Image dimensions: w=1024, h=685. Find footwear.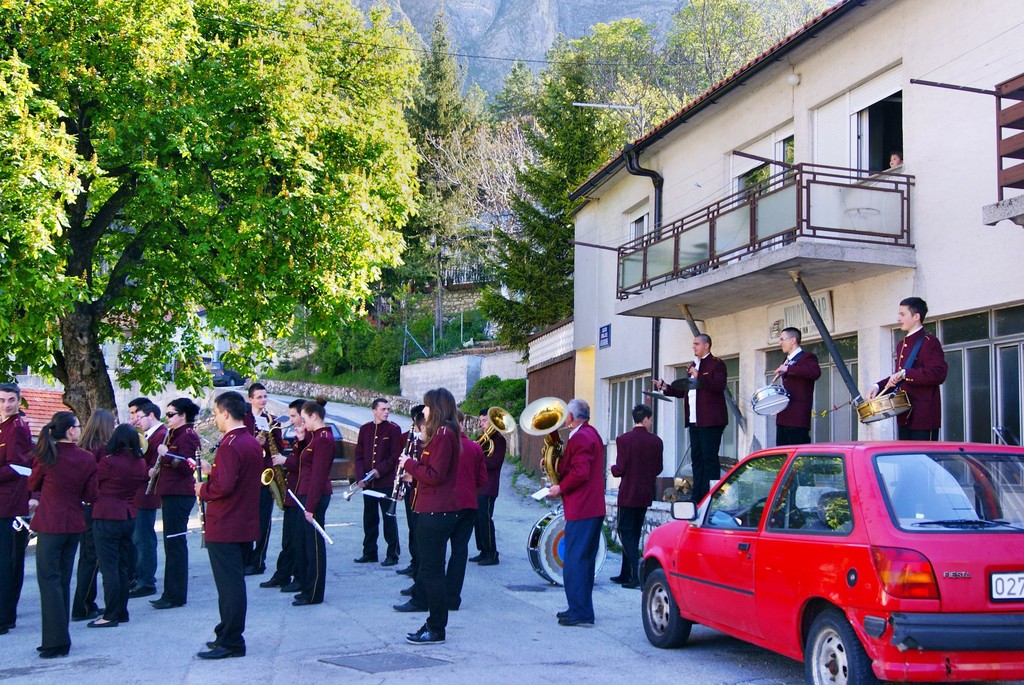
[x1=399, y1=581, x2=415, y2=595].
